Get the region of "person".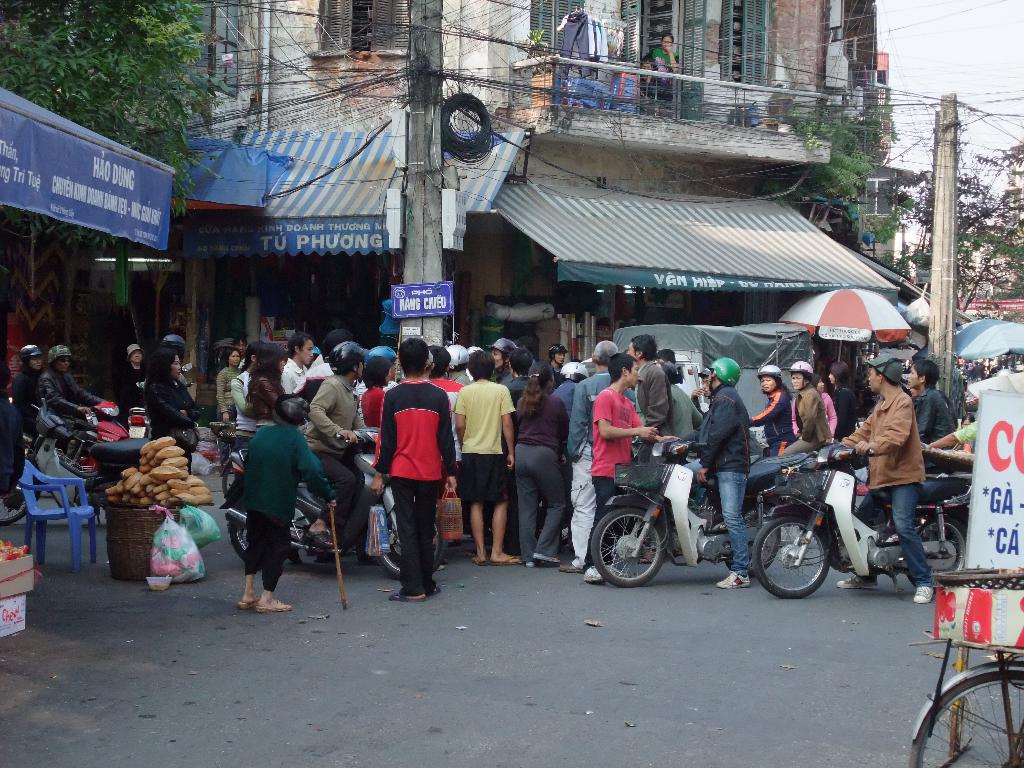
(left=121, top=340, right=166, bottom=413).
